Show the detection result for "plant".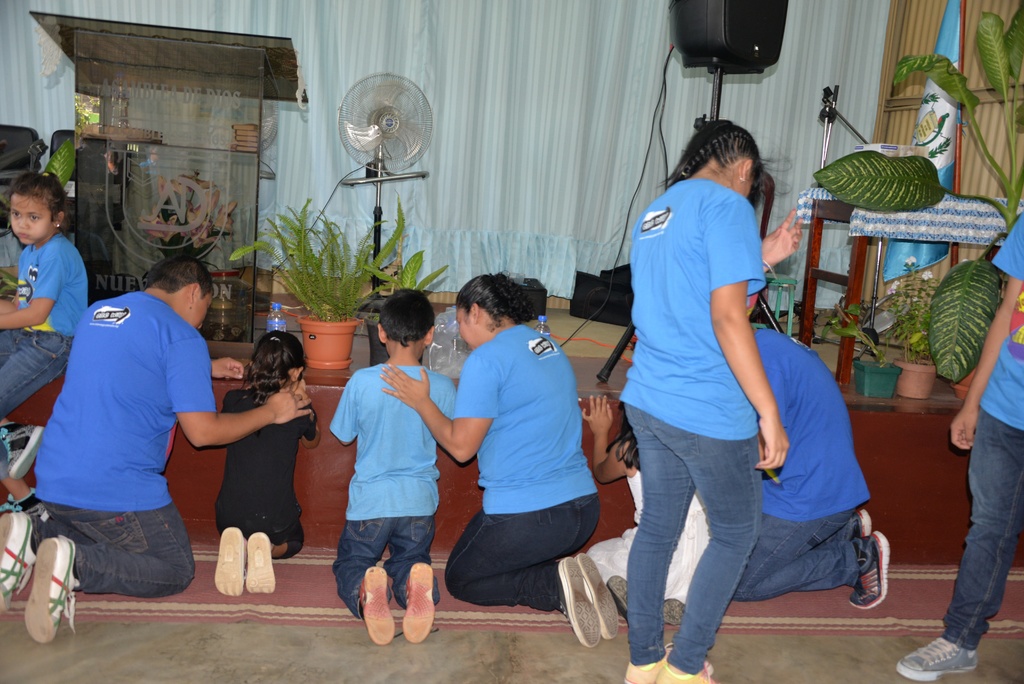
bbox=[141, 168, 239, 272].
